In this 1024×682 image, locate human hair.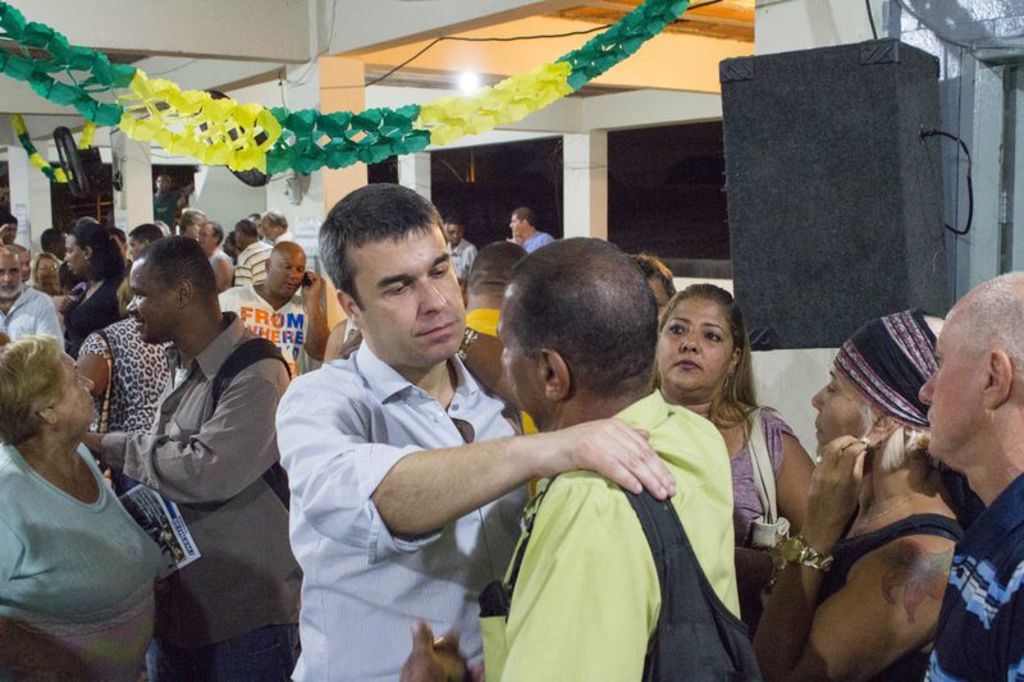
Bounding box: BBox(308, 184, 443, 326).
